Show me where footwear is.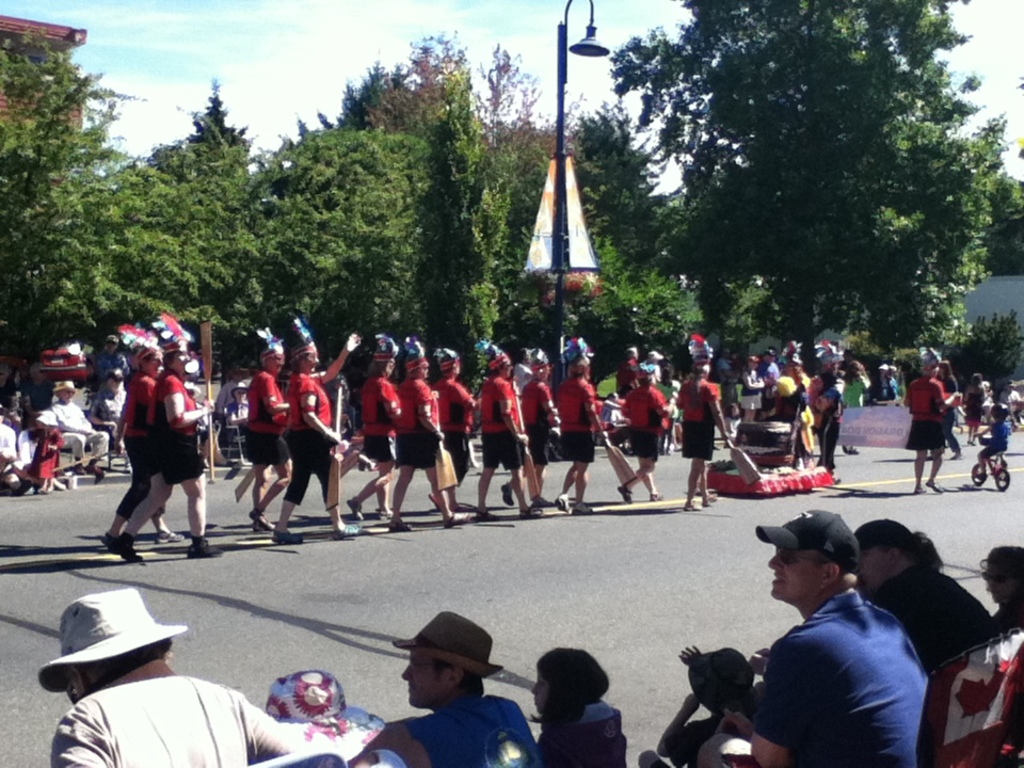
footwear is at (110, 540, 145, 563).
